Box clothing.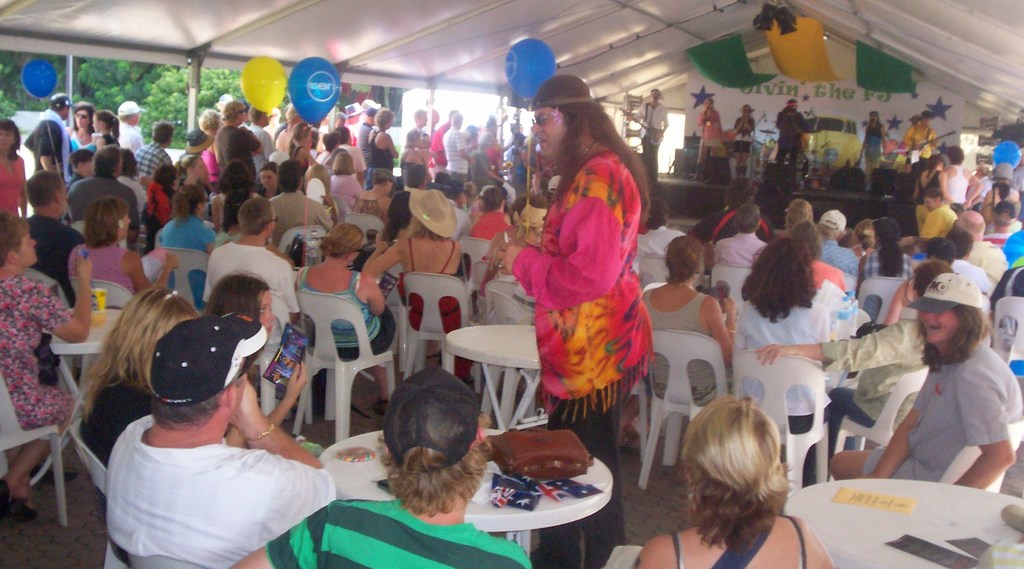
detection(470, 215, 516, 291).
